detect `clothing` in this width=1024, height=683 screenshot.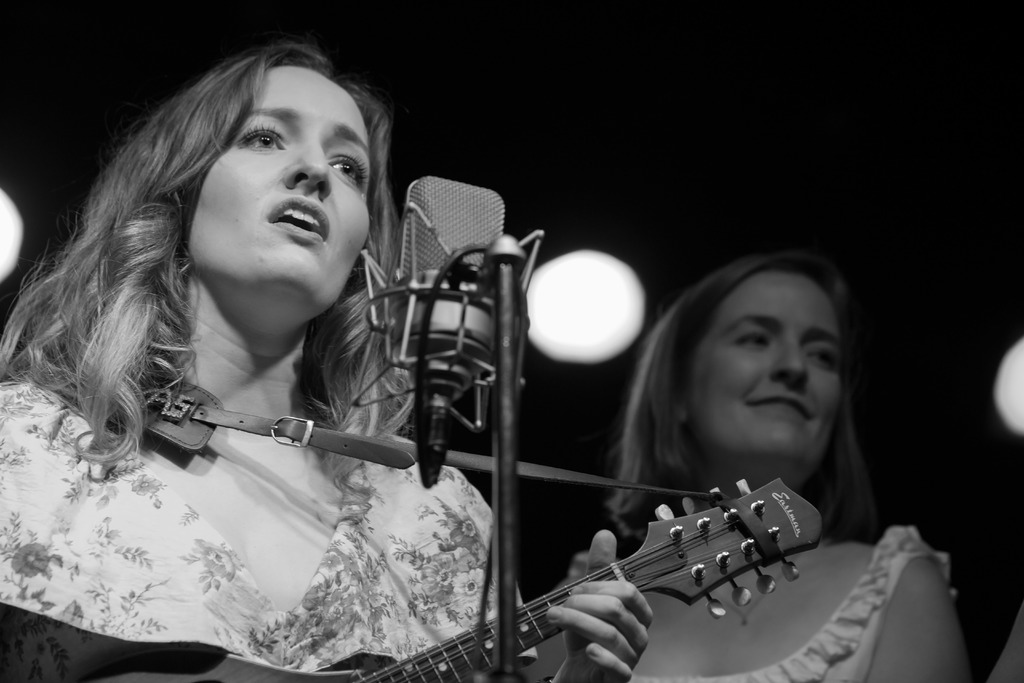
Detection: Rect(633, 521, 955, 682).
